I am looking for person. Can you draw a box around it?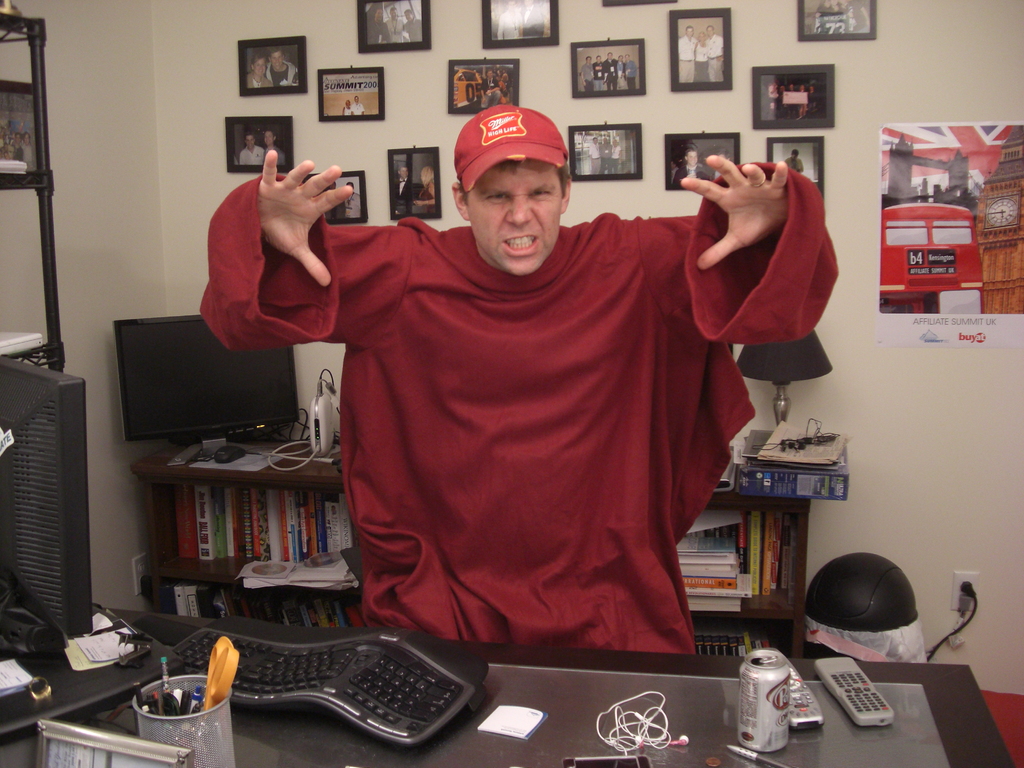
Sure, the bounding box is x1=342 y1=176 x2=363 y2=220.
